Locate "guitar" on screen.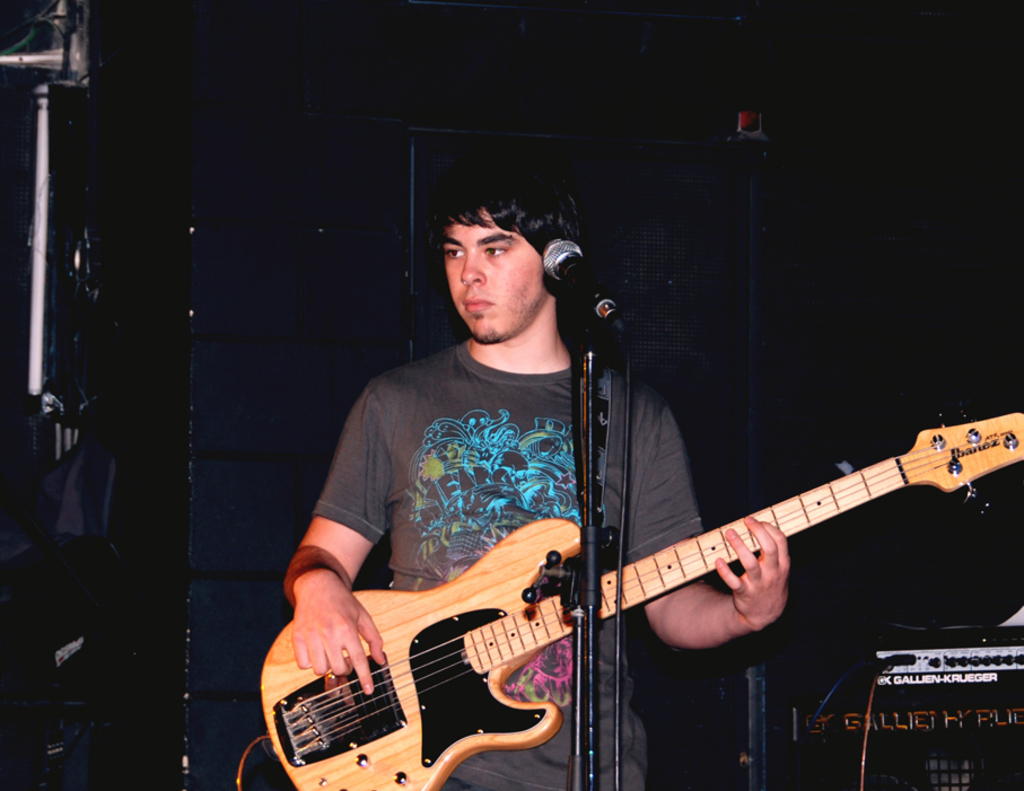
On screen at BBox(260, 402, 1019, 790).
